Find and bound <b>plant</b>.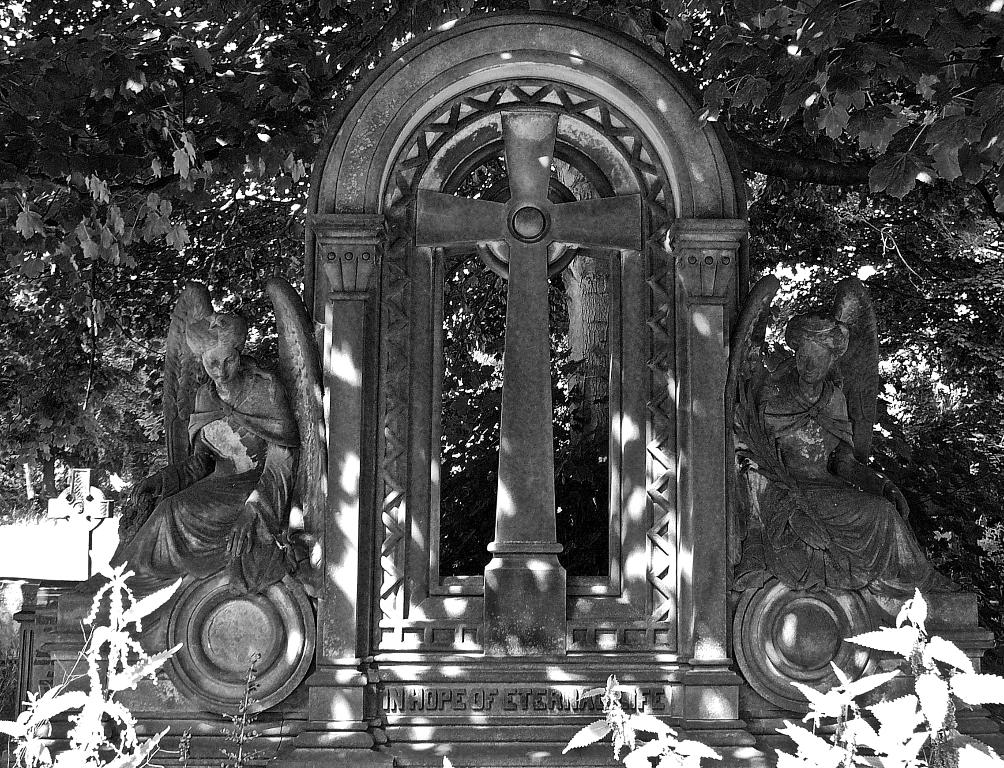
Bound: 777,588,1003,767.
